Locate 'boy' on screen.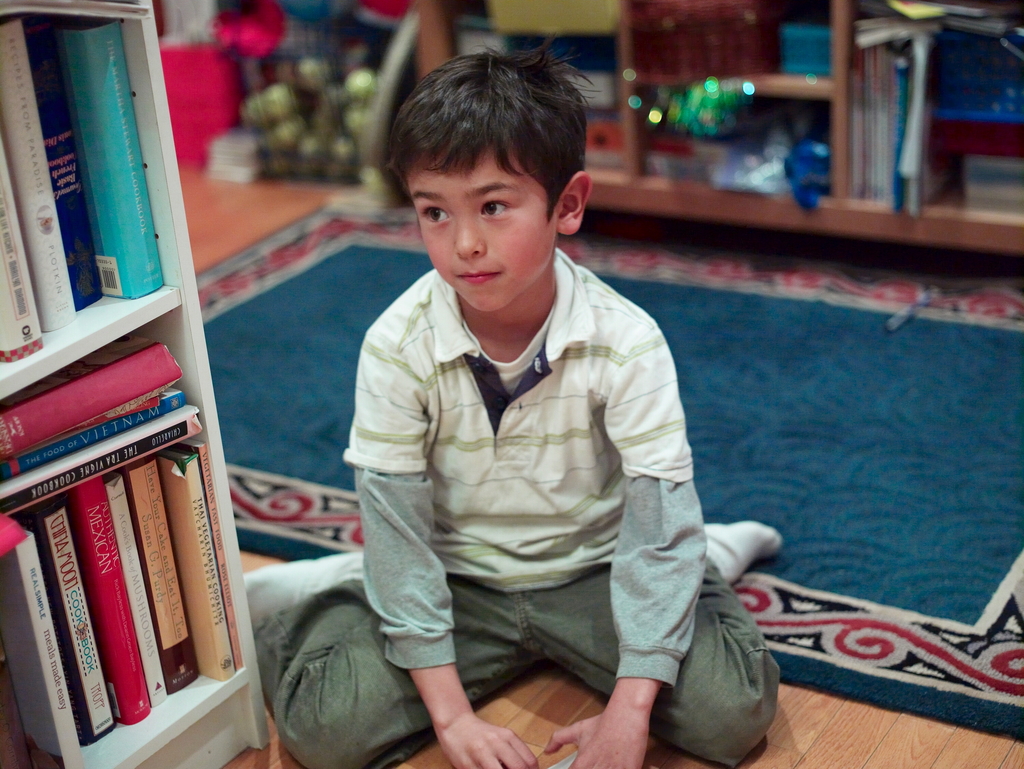
On screen at detection(318, 63, 753, 740).
